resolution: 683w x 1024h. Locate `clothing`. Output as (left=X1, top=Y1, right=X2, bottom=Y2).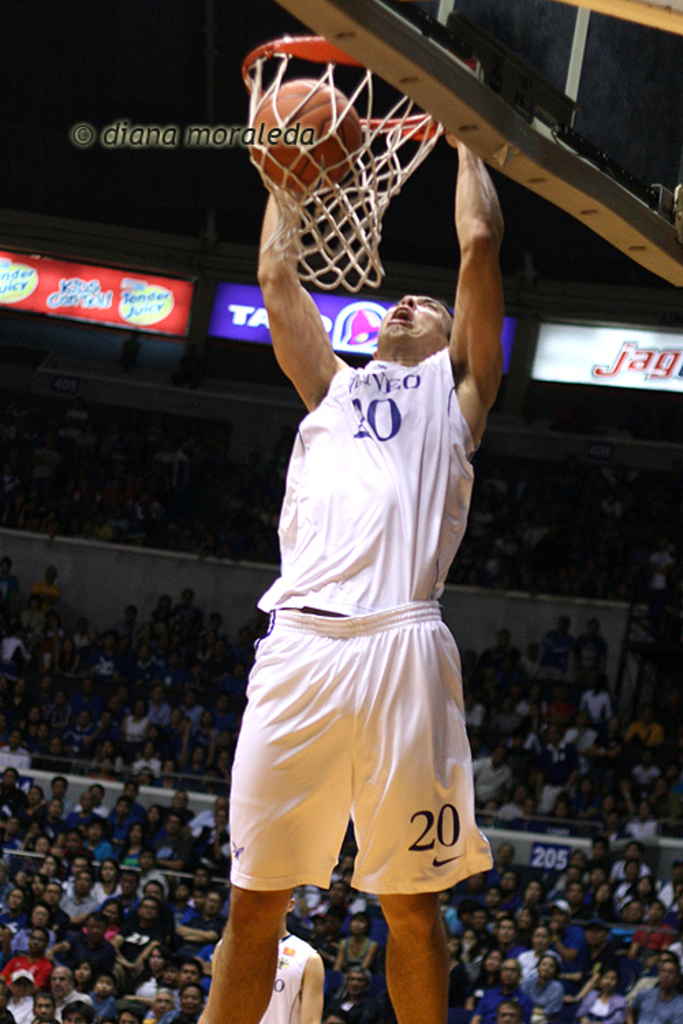
(left=229, top=318, right=490, bottom=883).
